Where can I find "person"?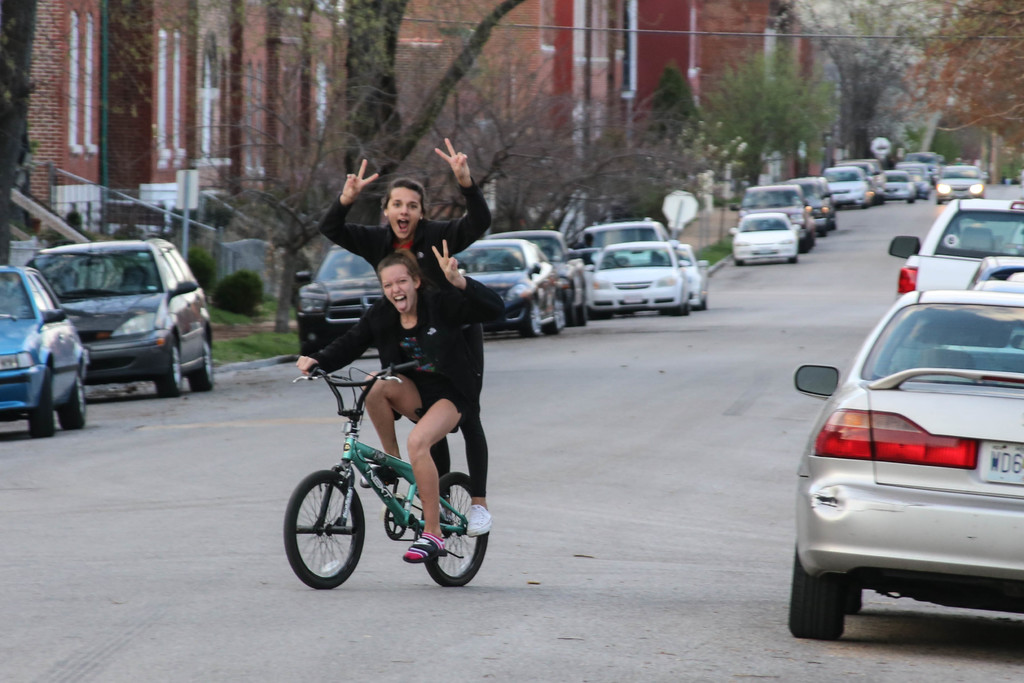
You can find it at (298, 236, 508, 561).
